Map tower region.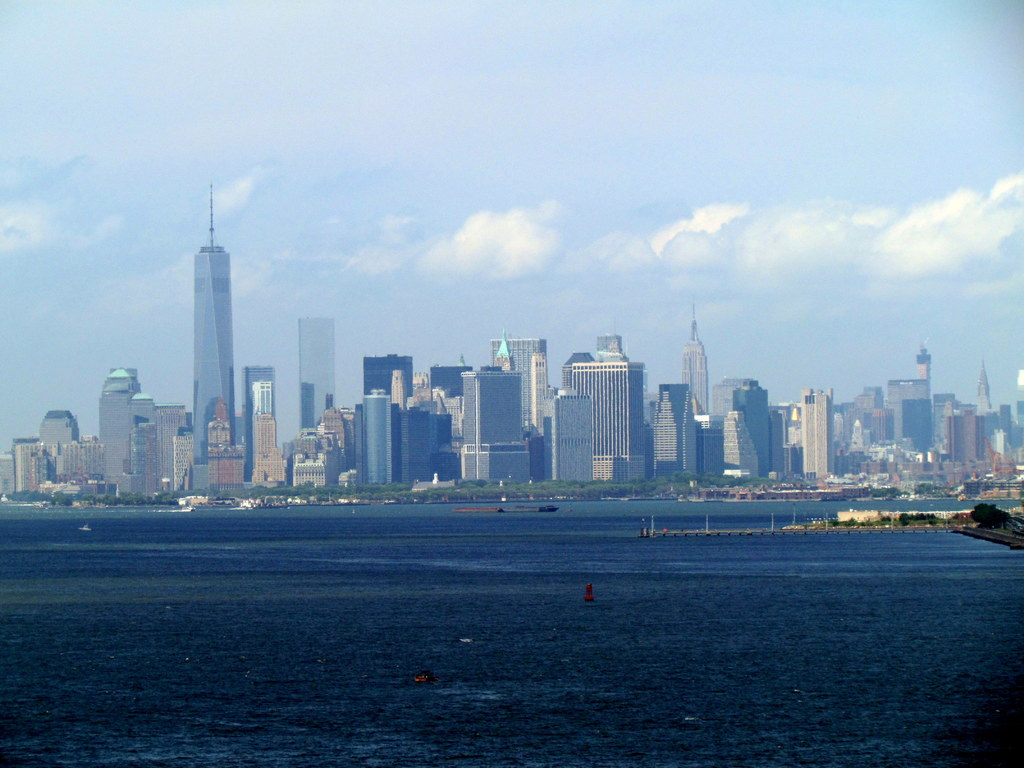
Mapped to (left=804, top=392, right=828, bottom=481).
